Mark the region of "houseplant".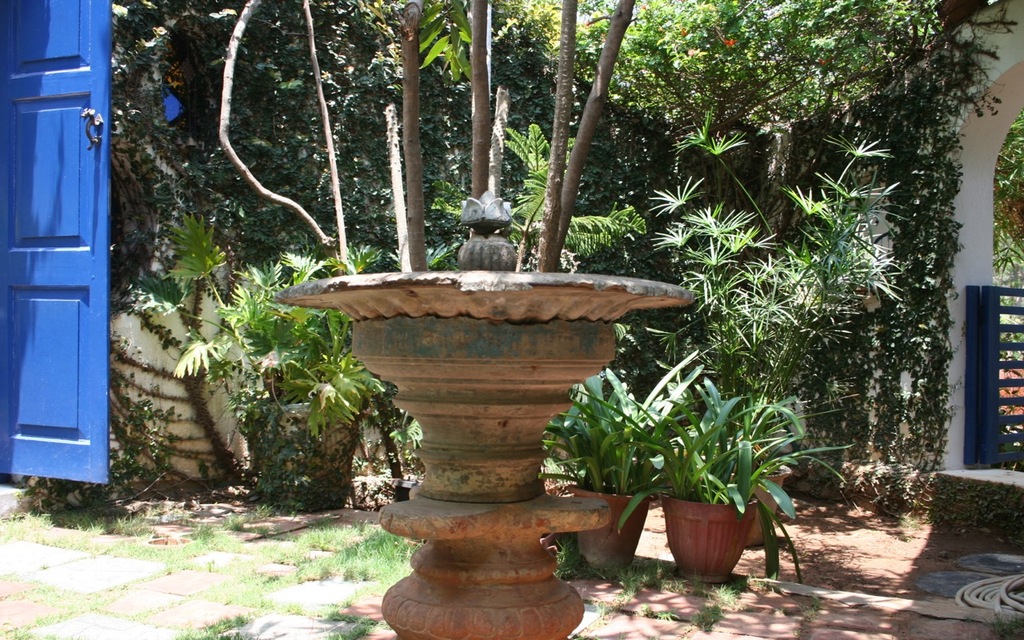
Region: Rect(647, 103, 914, 548).
